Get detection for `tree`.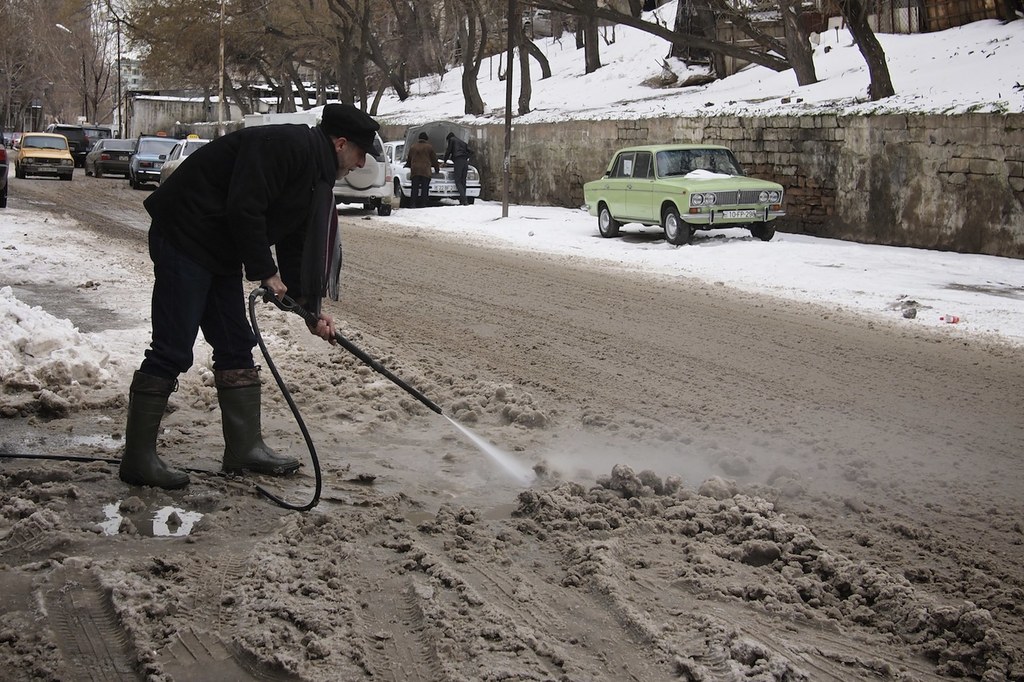
Detection: pyautogui.locateOnScreen(518, 0, 803, 75).
